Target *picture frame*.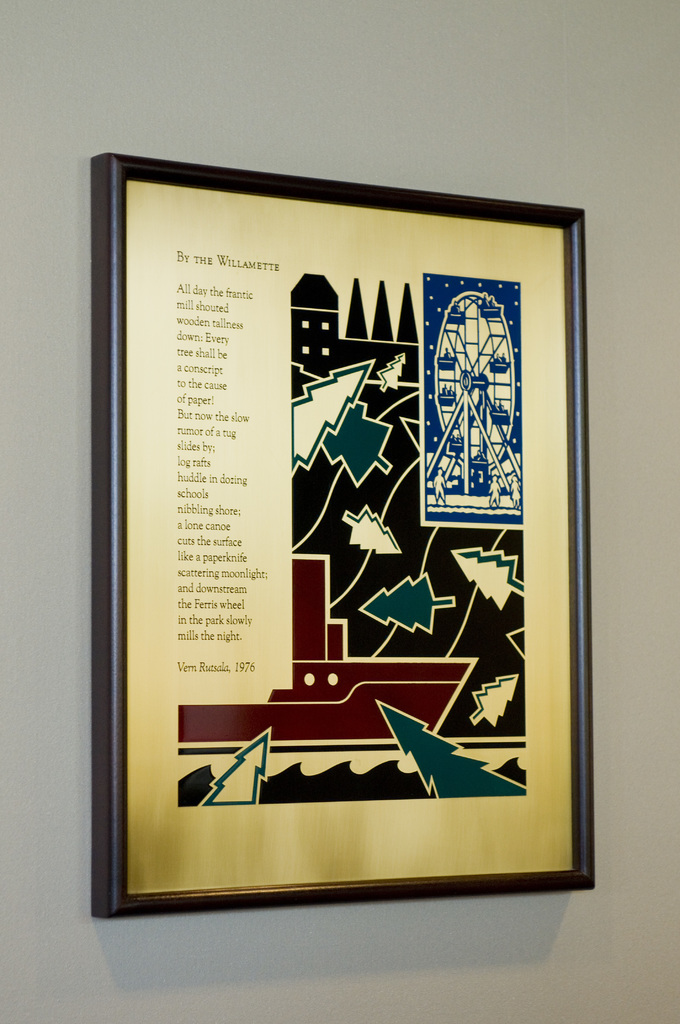
Target region: bbox=(93, 148, 610, 908).
